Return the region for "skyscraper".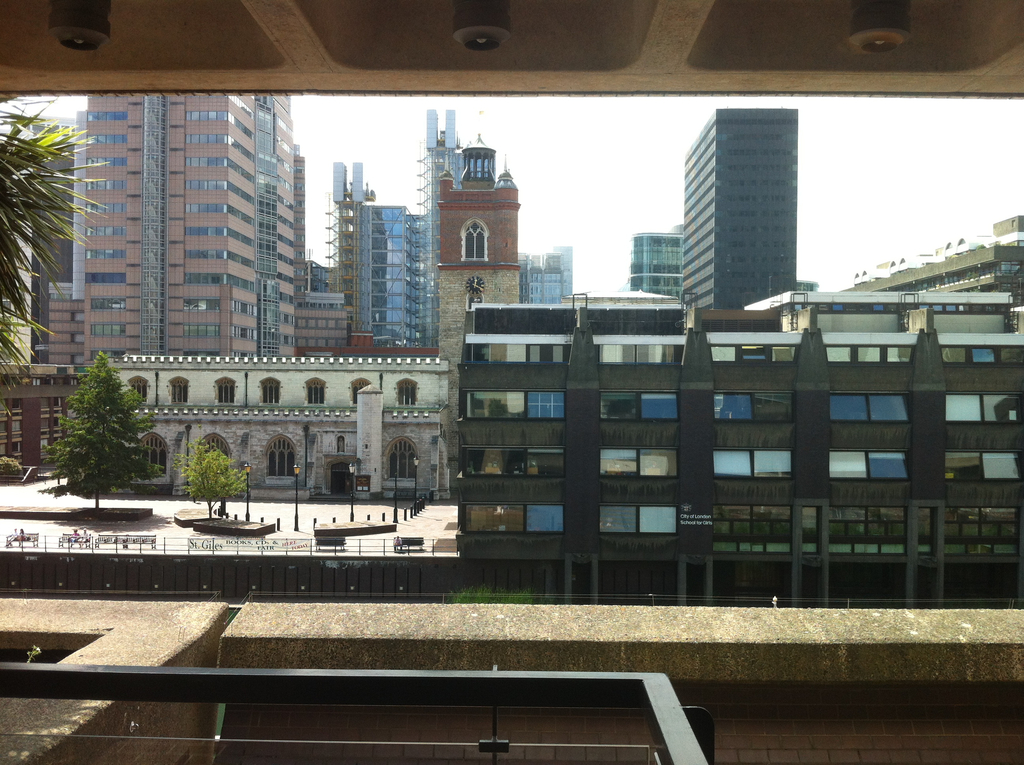
<box>421,124,526,401</box>.
